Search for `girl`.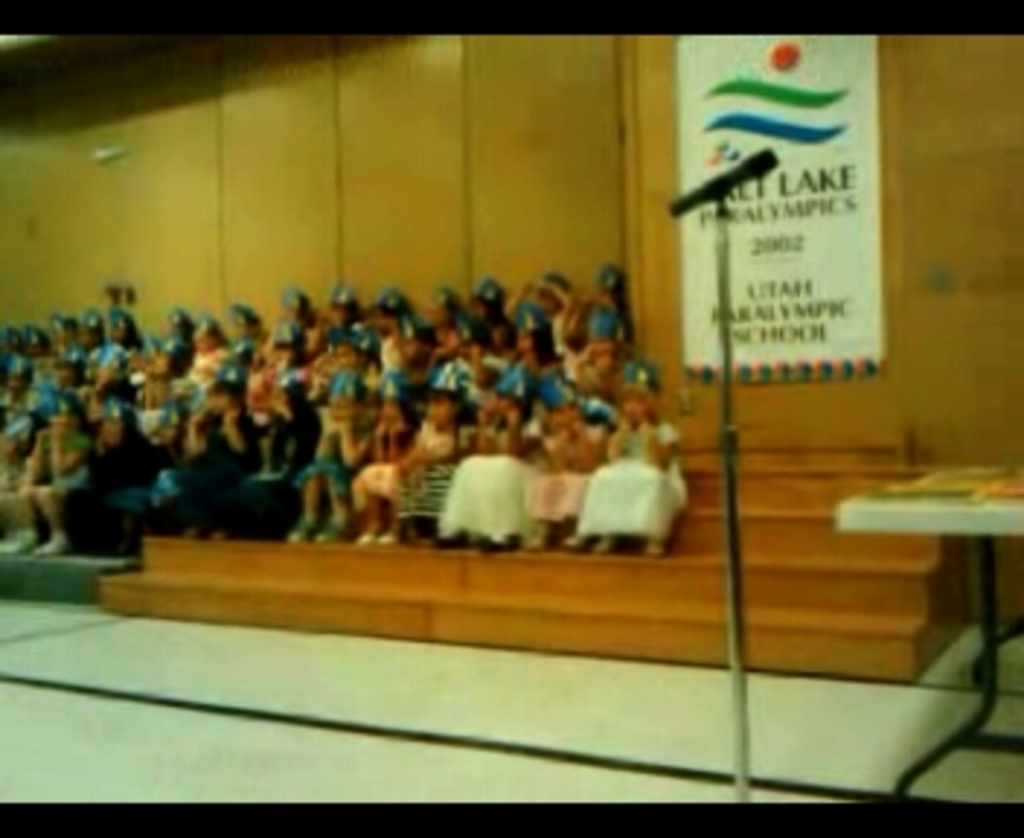
Found at [x1=58, y1=308, x2=87, y2=364].
